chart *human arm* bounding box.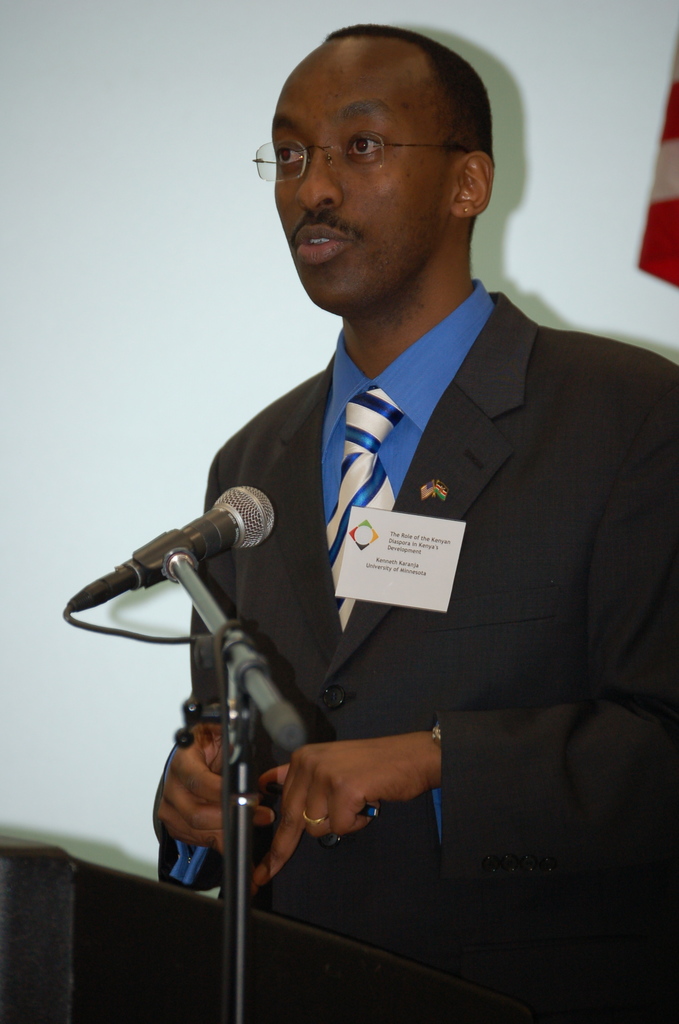
Charted: 150,712,284,861.
